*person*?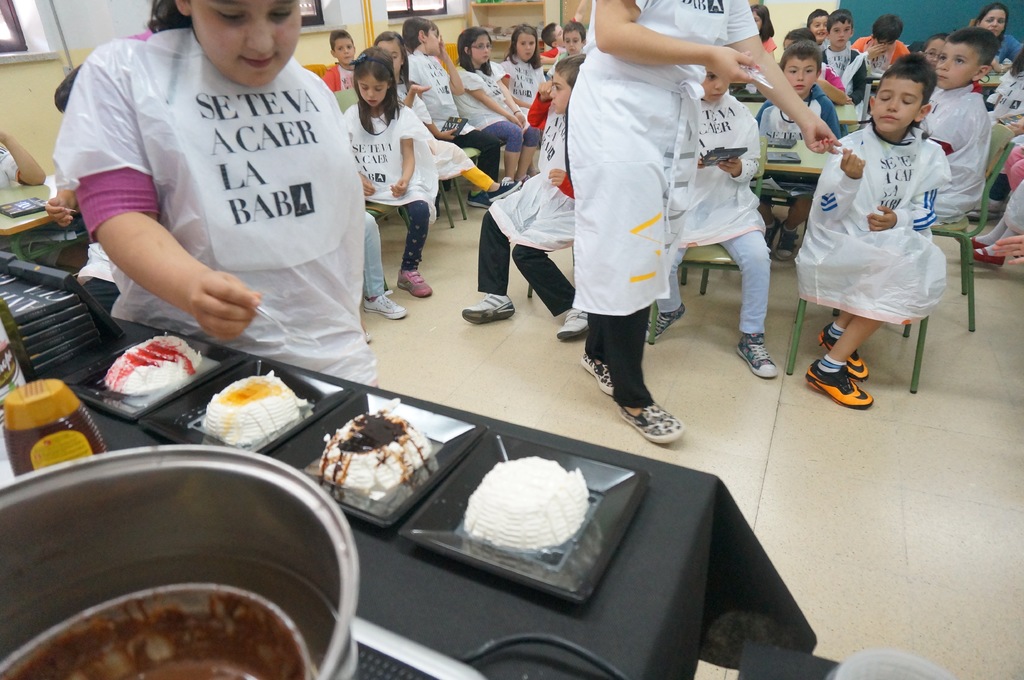
[x1=771, y1=29, x2=815, y2=49]
